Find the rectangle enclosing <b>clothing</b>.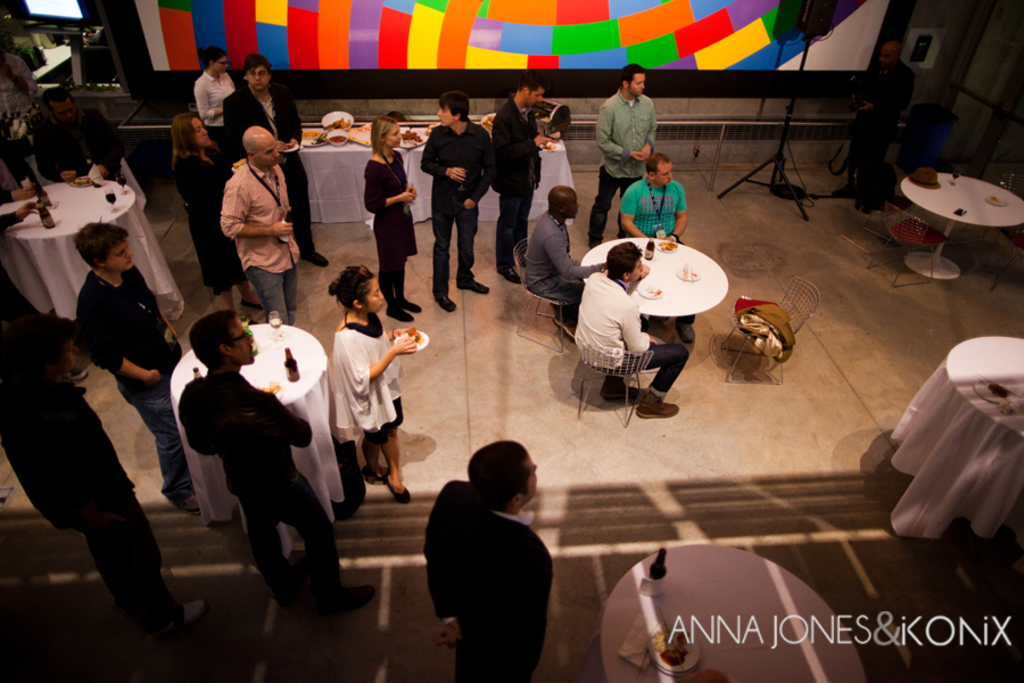
region(588, 84, 659, 242).
